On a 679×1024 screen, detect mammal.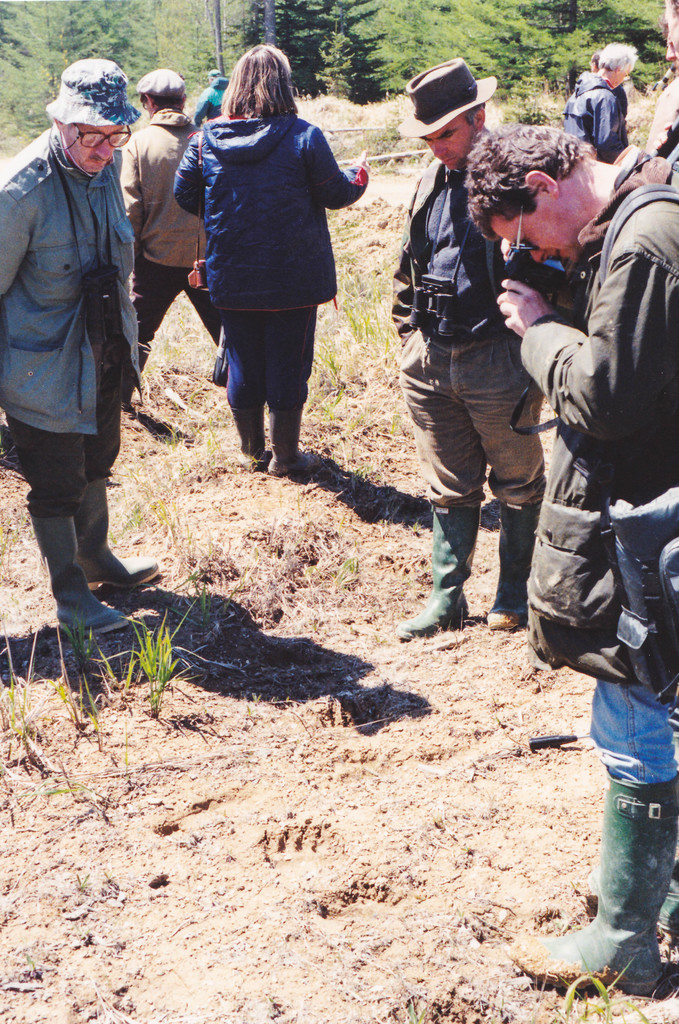
<bbox>1, 54, 141, 632</bbox>.
